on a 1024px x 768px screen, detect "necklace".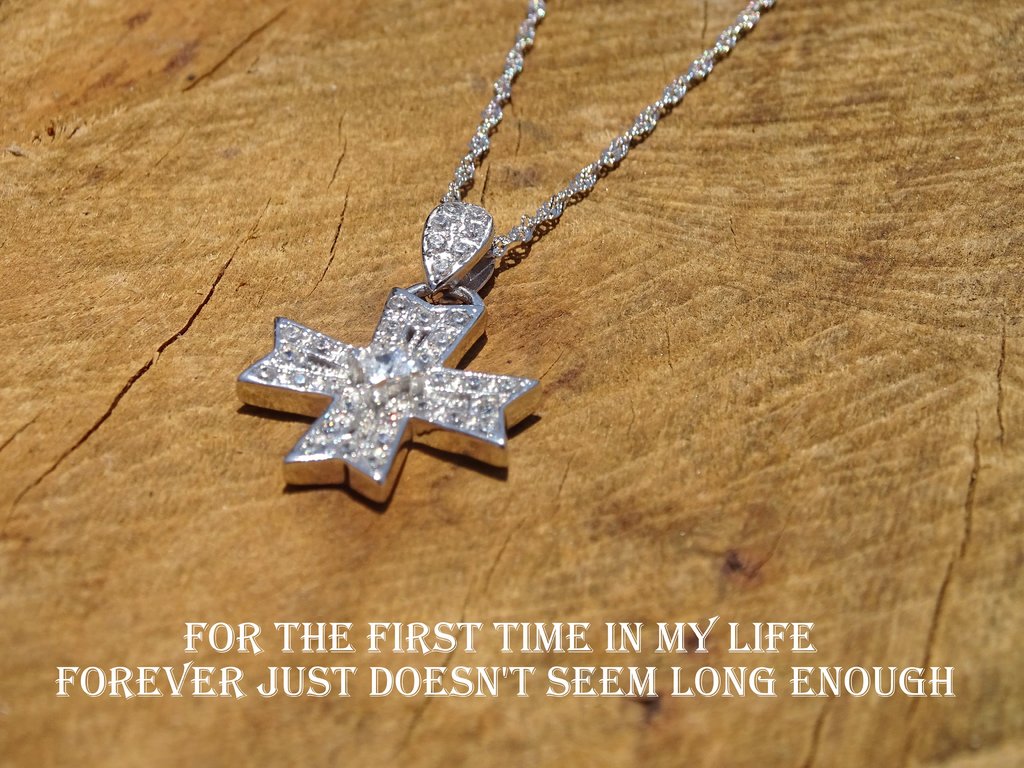
x1=236 y1=3 x2=772 y2=500.
